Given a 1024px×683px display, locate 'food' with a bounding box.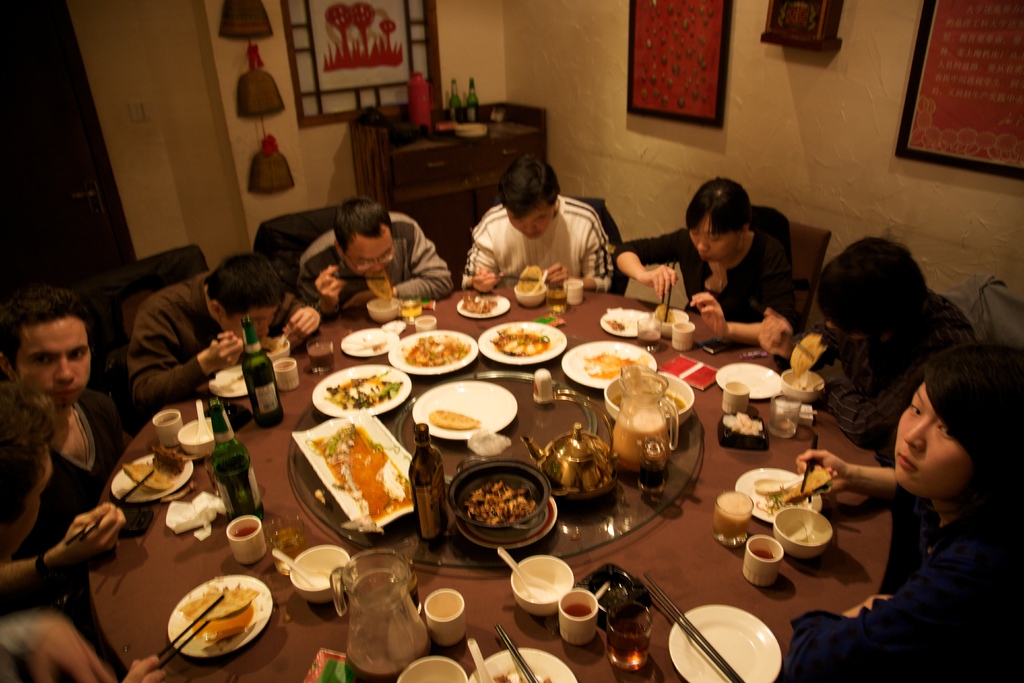
Located: (517,264,546,293).
